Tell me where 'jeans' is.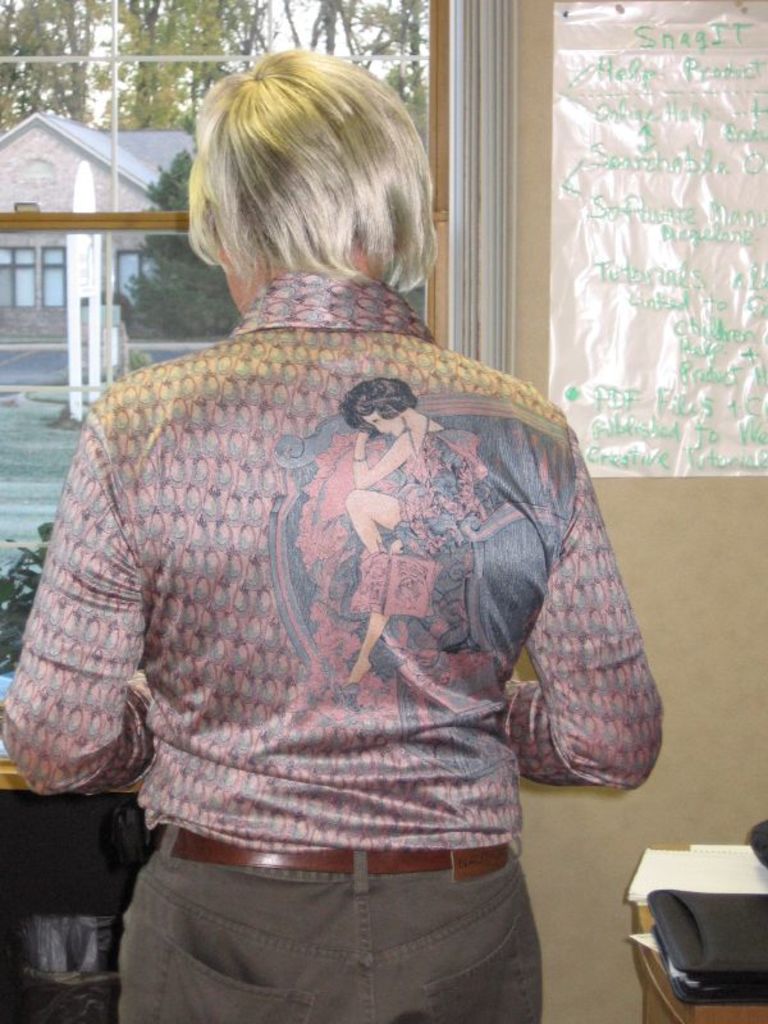
'jeans' is at pyautogui.locateOnScreen(101, 809, 567, 1012).
